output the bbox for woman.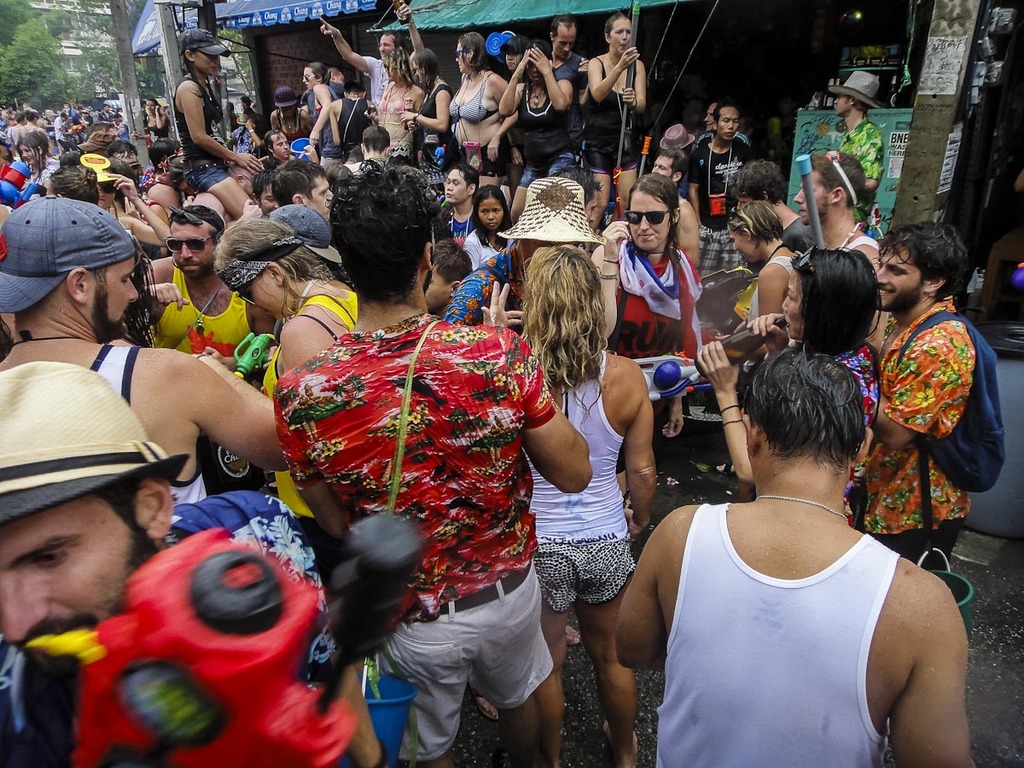
l=174, t=27, r=265, b=218.
